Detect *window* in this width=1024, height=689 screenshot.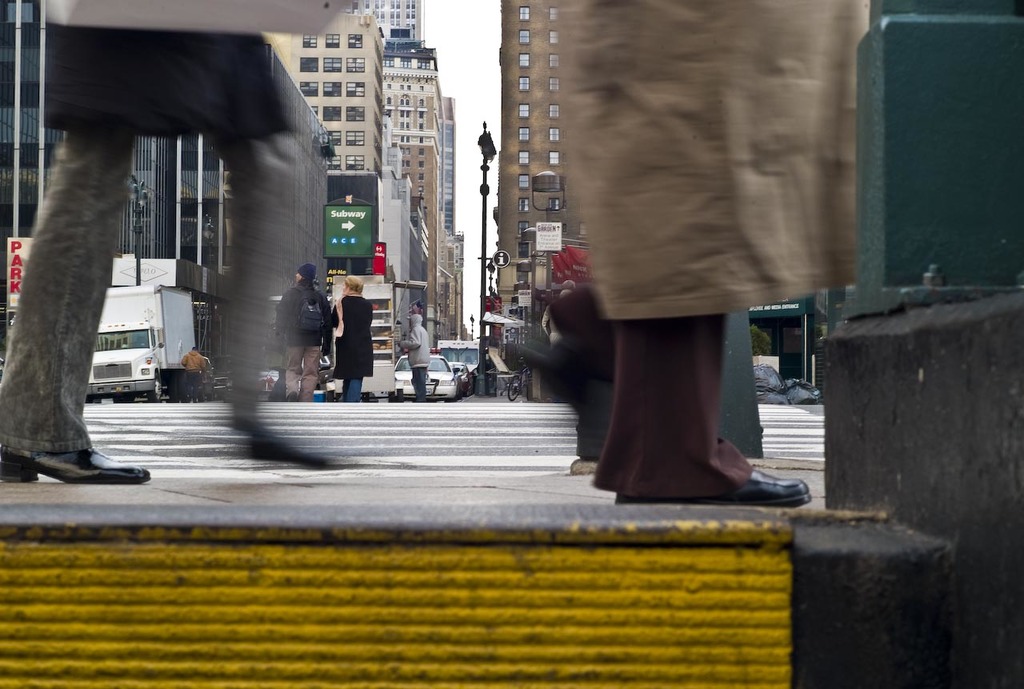
Detection: bbox=[515, 198, 529, 212].
